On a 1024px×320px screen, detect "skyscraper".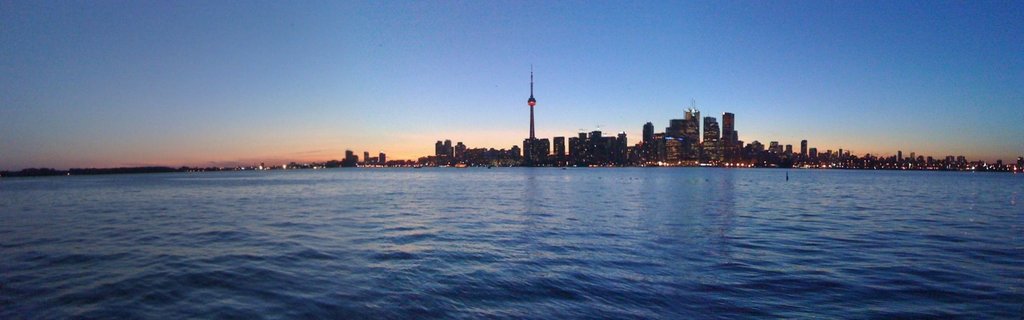
bbox(435, 138, 440, 157).
